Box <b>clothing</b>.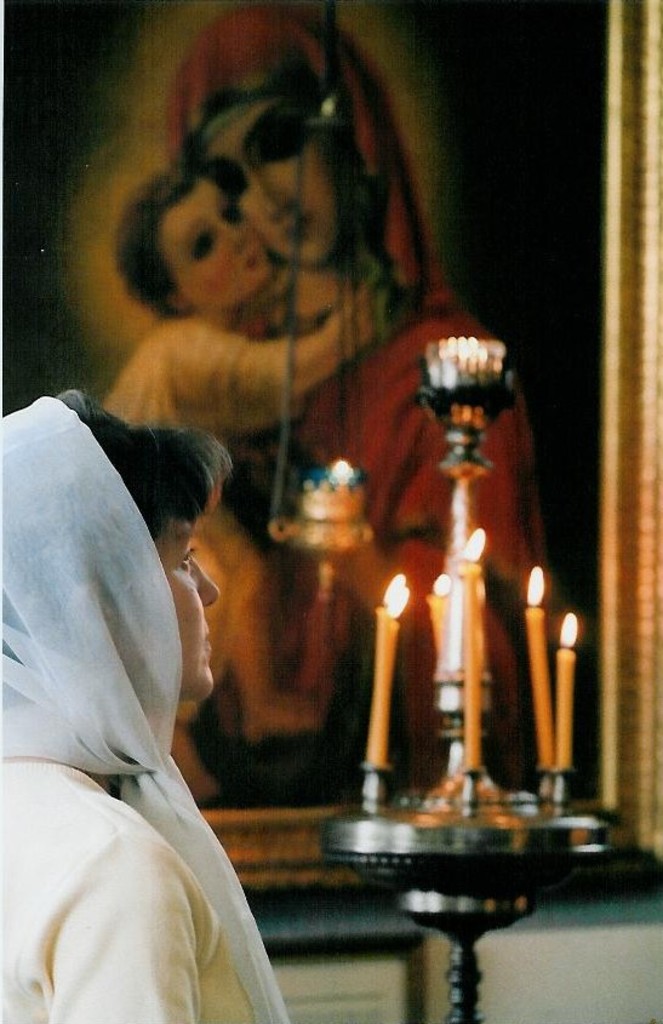
<region>95, 311, 293, 437</region>.
